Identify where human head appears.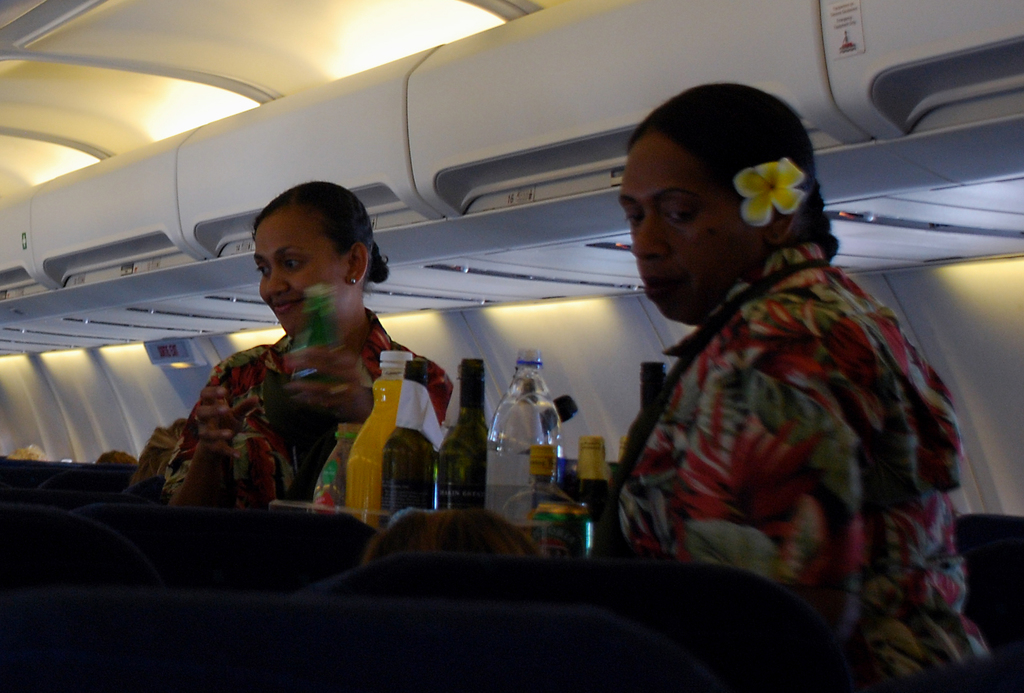
Appears at [610,91,831,305].
